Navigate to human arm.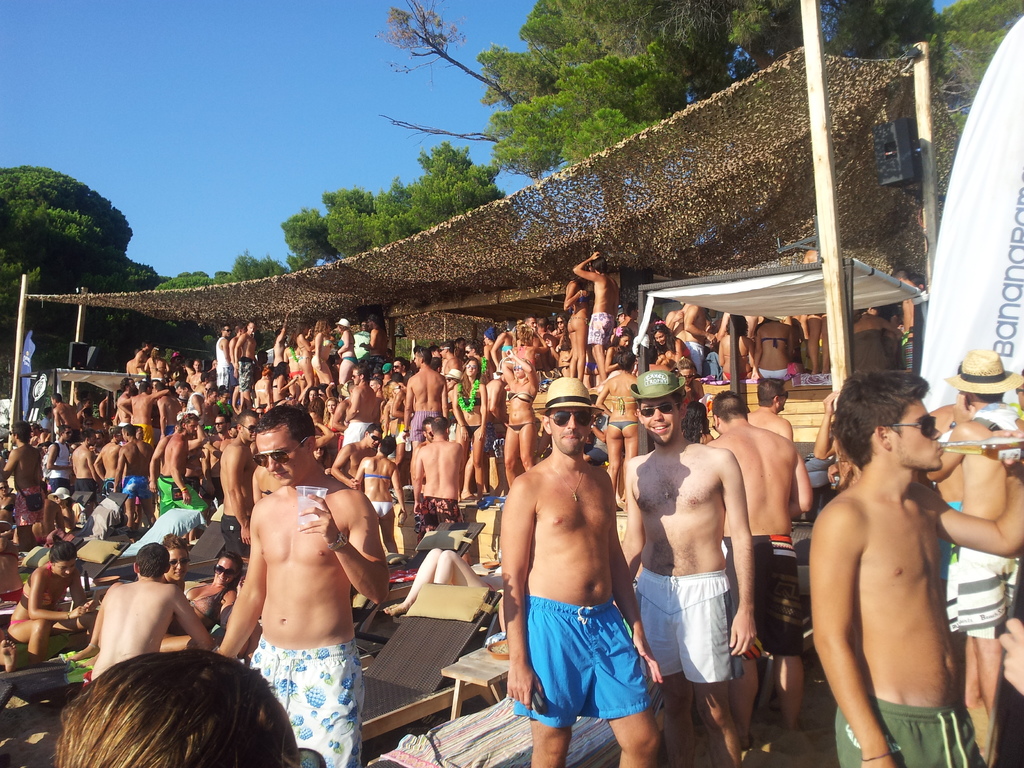
Navigation target: bbox(329, 442, 358, 493).
